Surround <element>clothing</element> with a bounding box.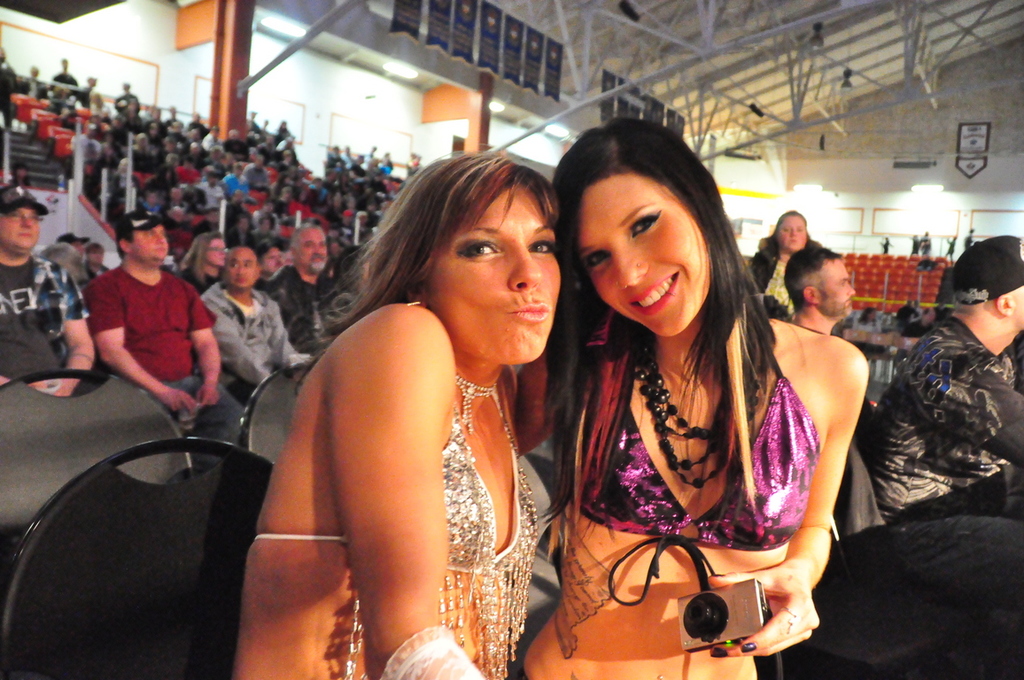
896 305 914 323.
